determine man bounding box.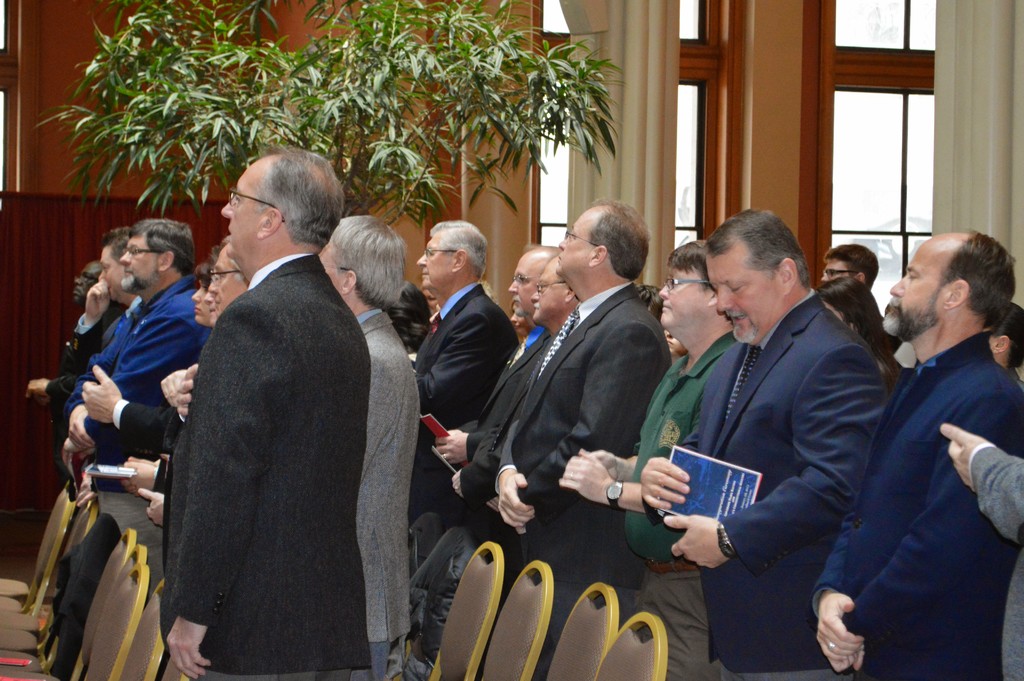
Determined: box=[831, 238, 1023, 676].
